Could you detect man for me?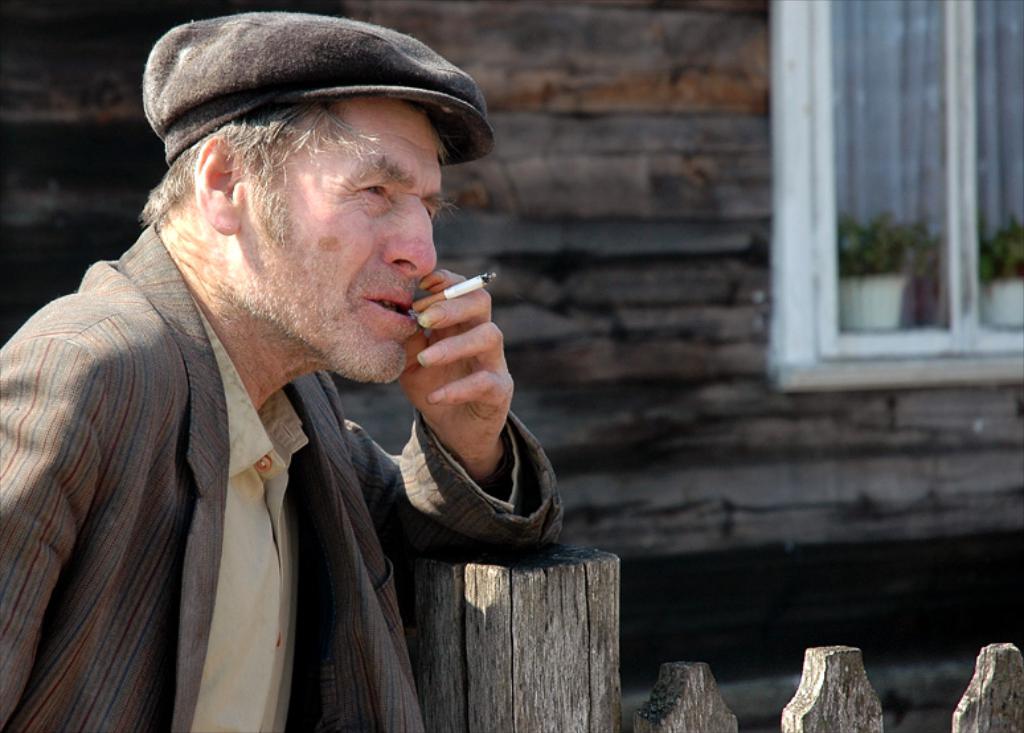
Detection result: rect(9, 0, 589, 704).
